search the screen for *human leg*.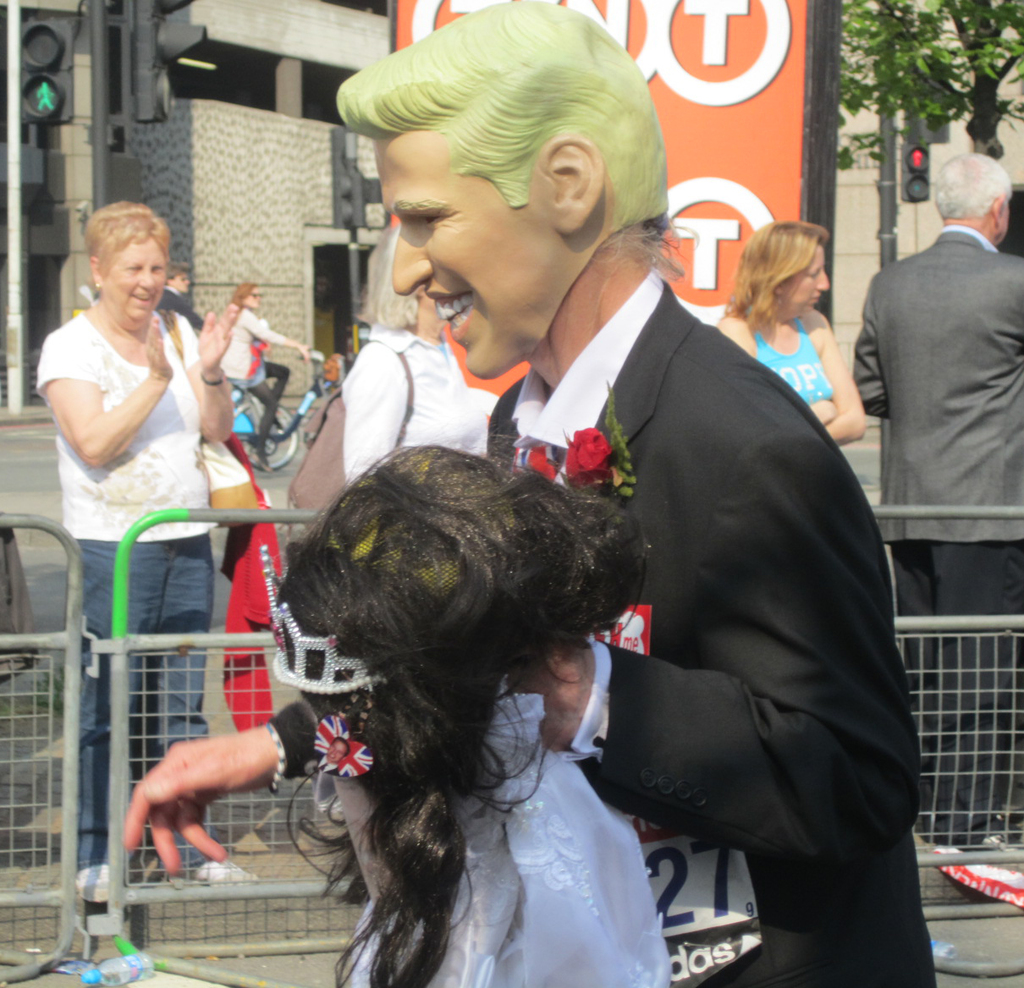
Found at 895/540/963/815.
